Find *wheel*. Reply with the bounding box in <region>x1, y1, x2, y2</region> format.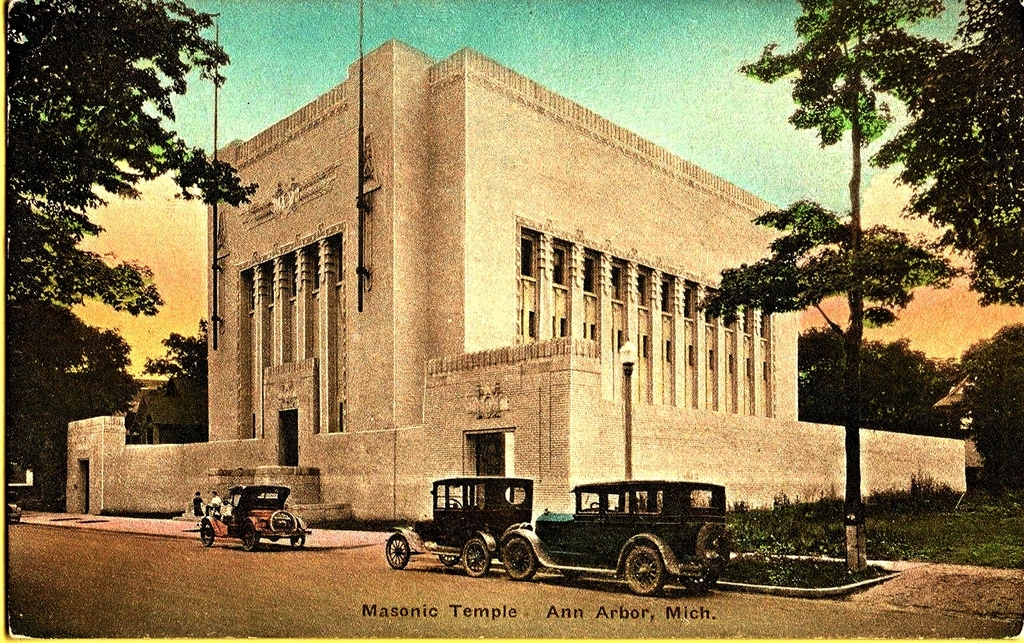
<region>384, 533, 413, 567</region>.
